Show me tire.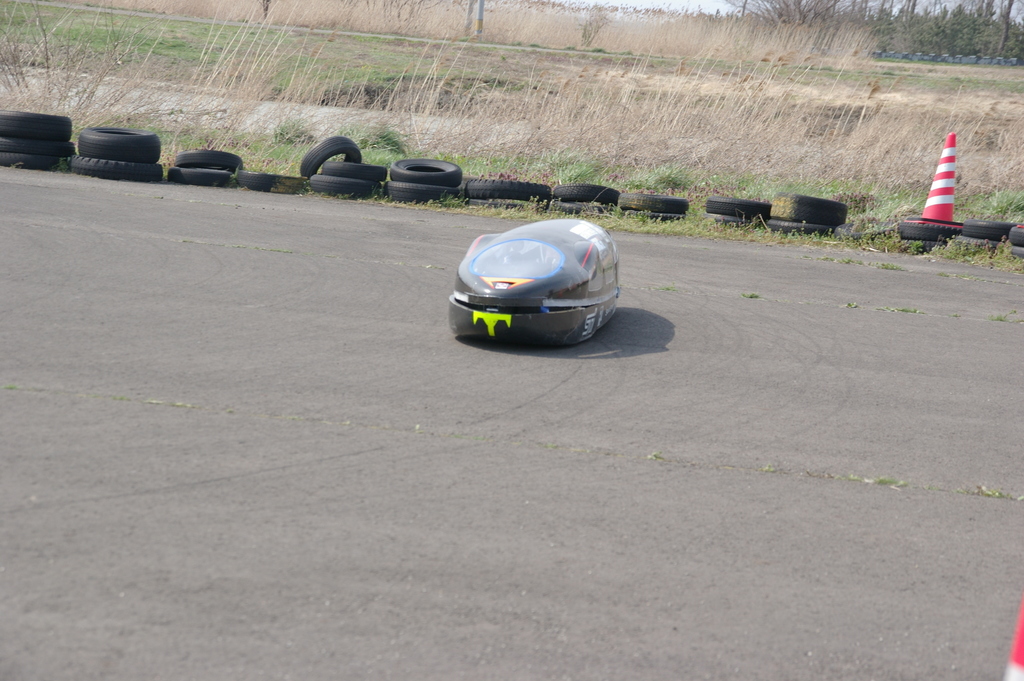
tire is here: [554,183,618,208].
